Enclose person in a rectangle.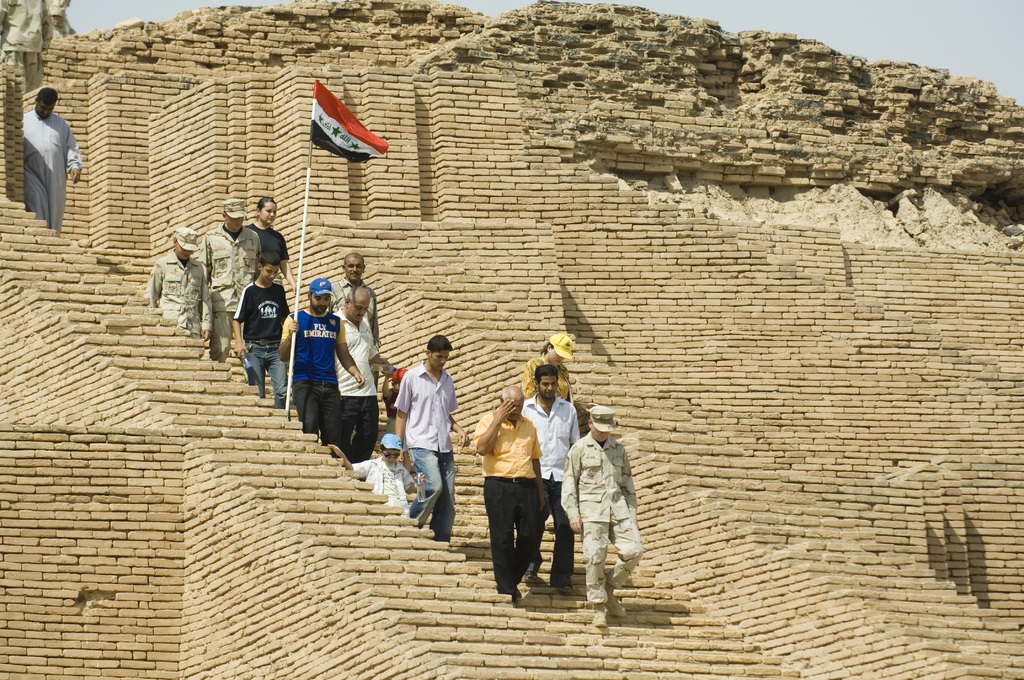
(left=231, top=249, right=292, bottom=403).
